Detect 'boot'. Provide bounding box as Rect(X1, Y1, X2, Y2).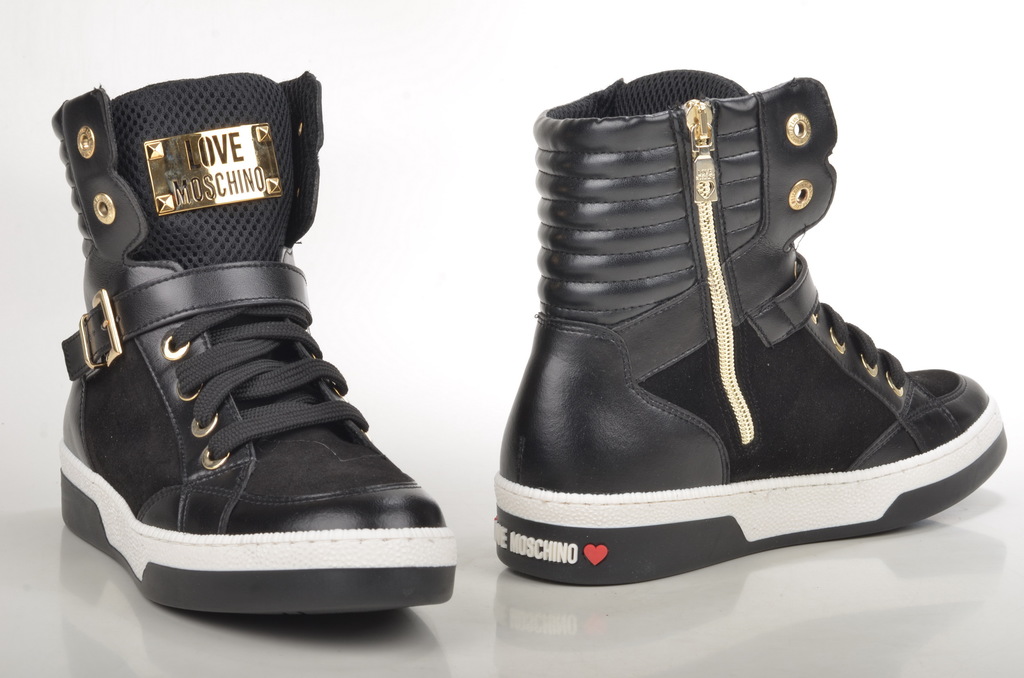
Rect(479, 73, 985, 599).
